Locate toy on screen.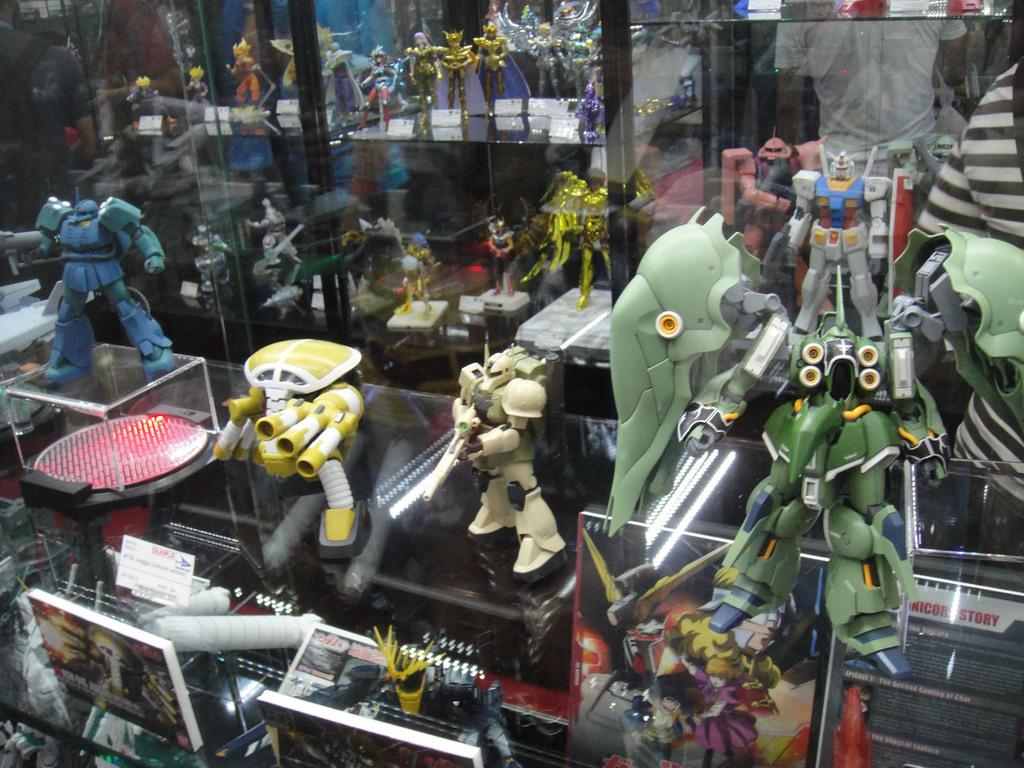
On screen at left=903, top=134, right=959, bottom=224.
